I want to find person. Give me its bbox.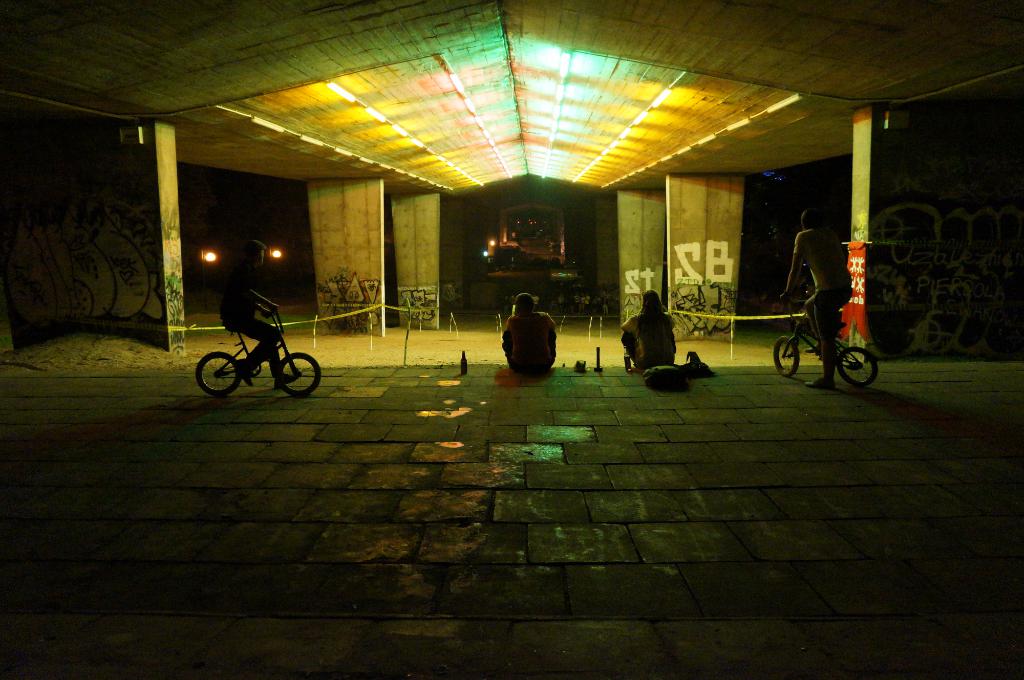
<region>504, 289, 566, 374</region>.
